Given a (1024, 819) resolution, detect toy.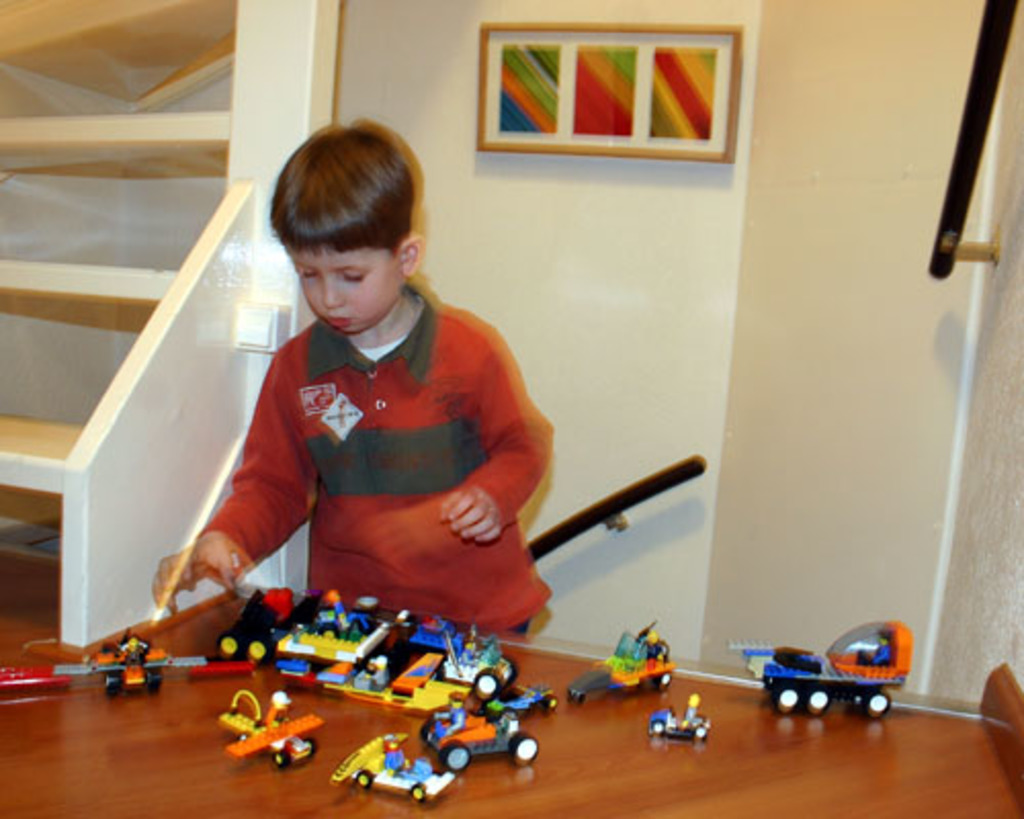
bbox(590, 633, 678, 710).
